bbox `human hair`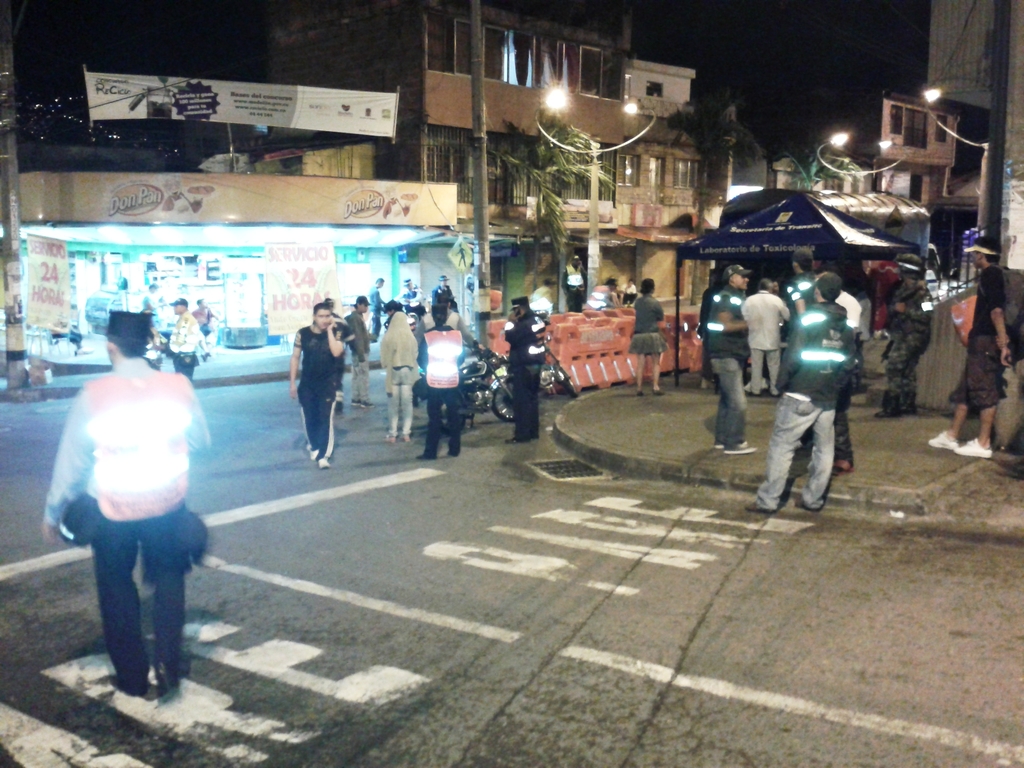
432, 315, 447, 329
